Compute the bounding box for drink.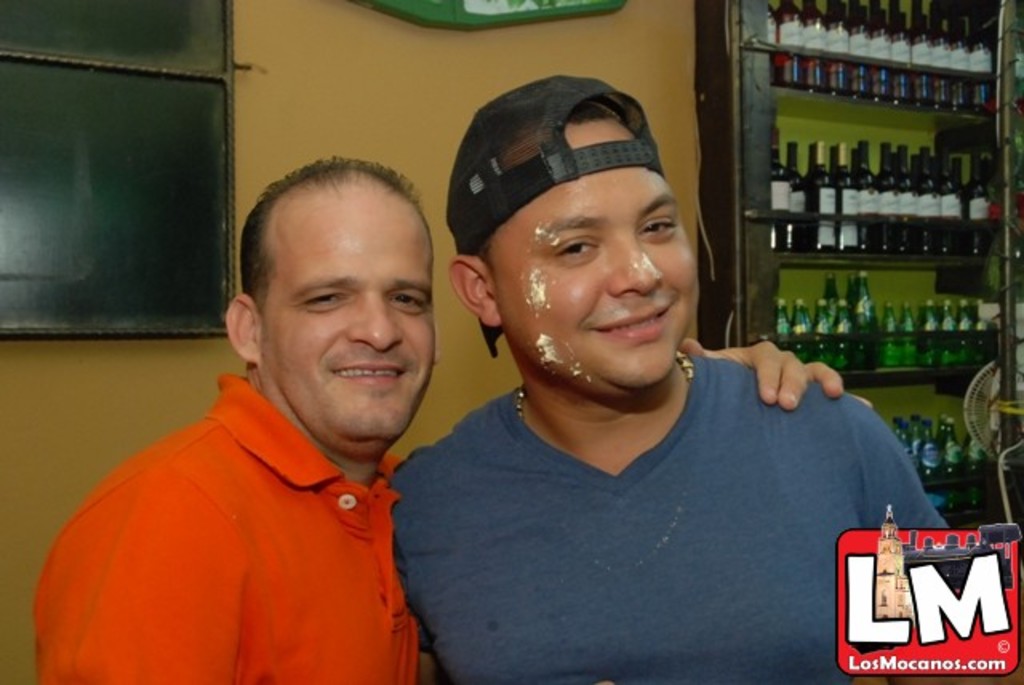
870, 2, 891, 99.
